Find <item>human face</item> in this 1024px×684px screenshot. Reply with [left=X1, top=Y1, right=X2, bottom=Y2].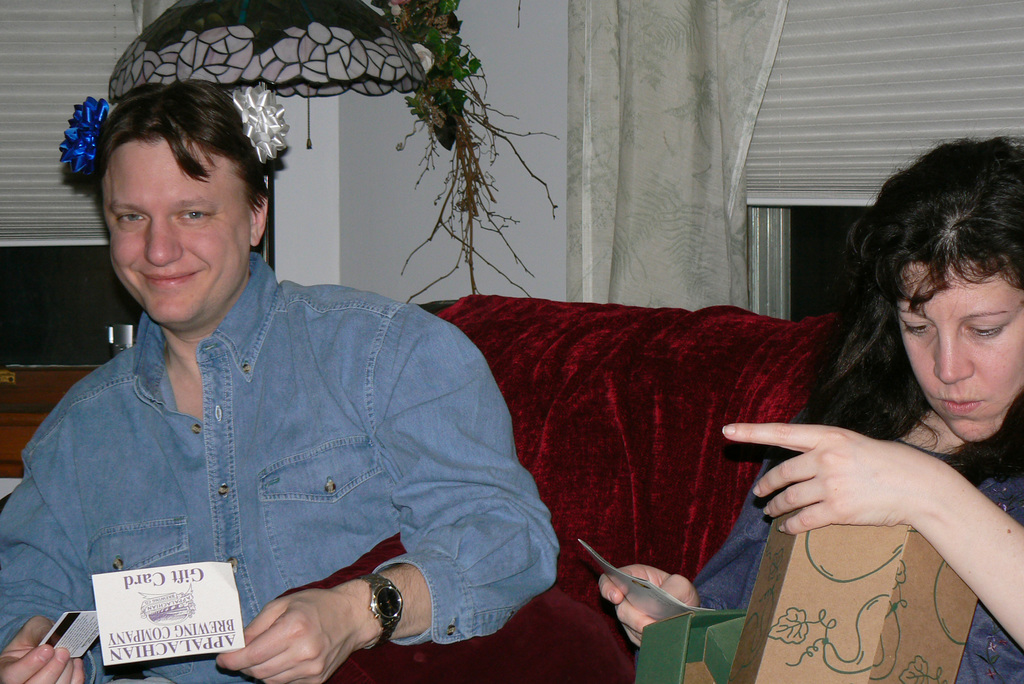
[left=884, top=259, right=1023, bottom=437].
